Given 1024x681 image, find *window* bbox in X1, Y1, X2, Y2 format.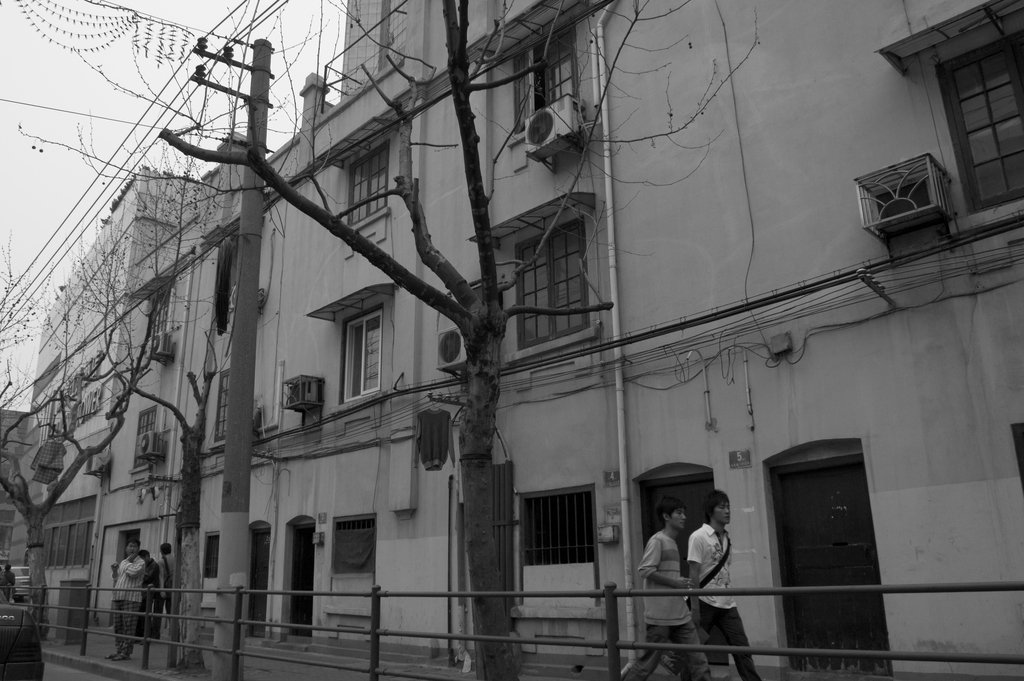
145, 285, 173, 349.
